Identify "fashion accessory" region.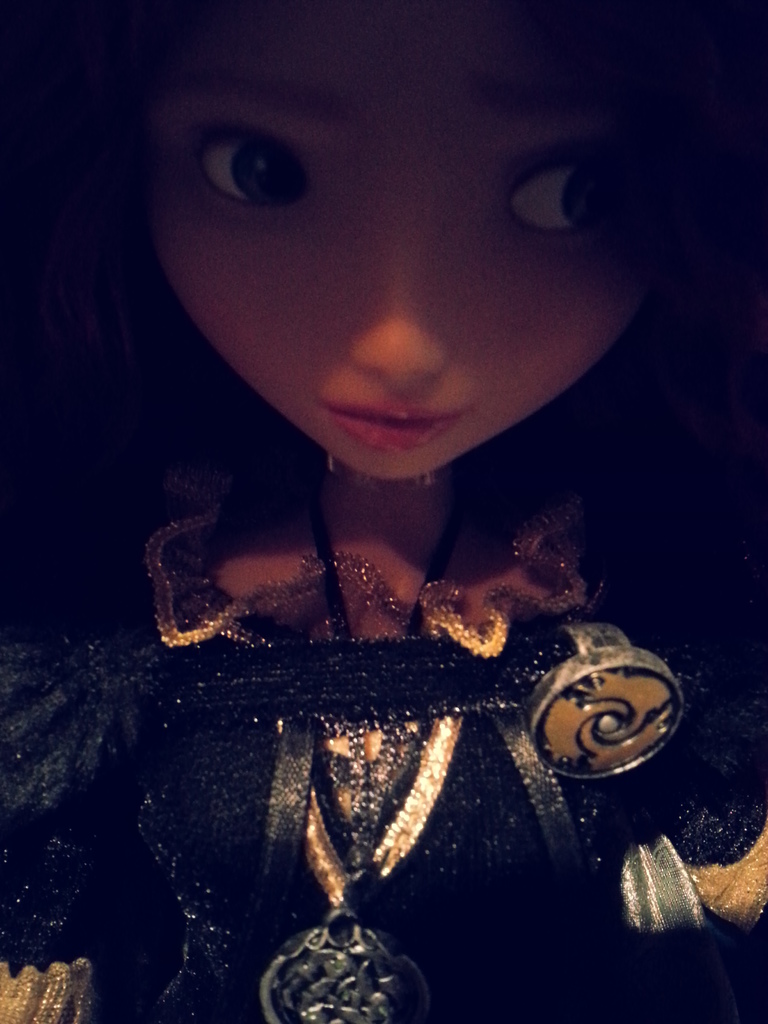
Region: rect(257, 710, 441, 1023).
